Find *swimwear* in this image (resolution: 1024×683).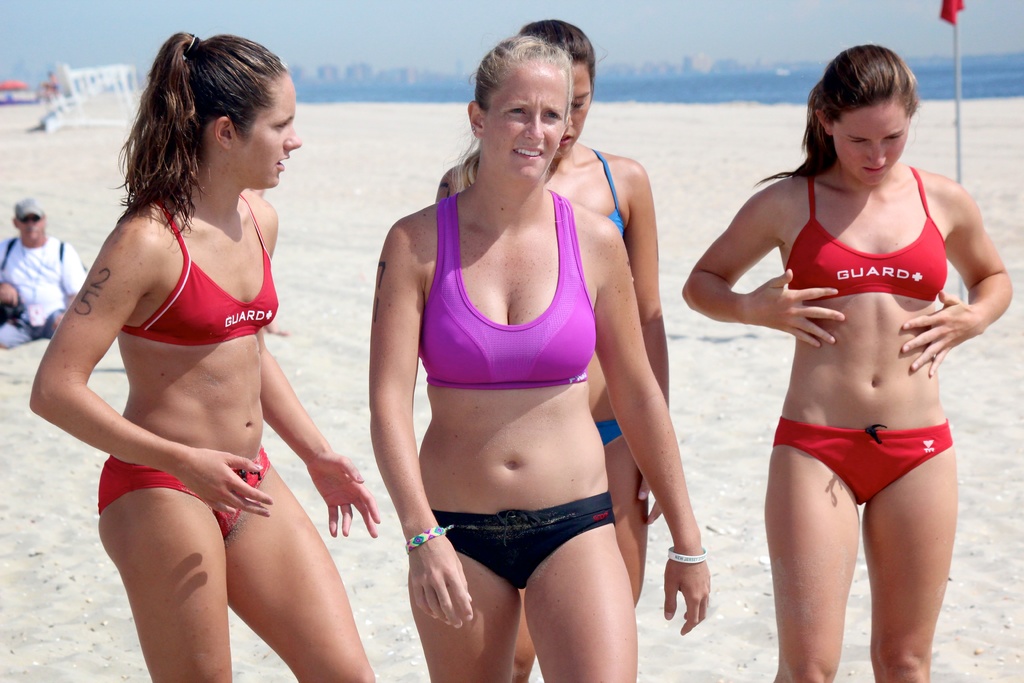
crop(120, 190, 281, 349).
